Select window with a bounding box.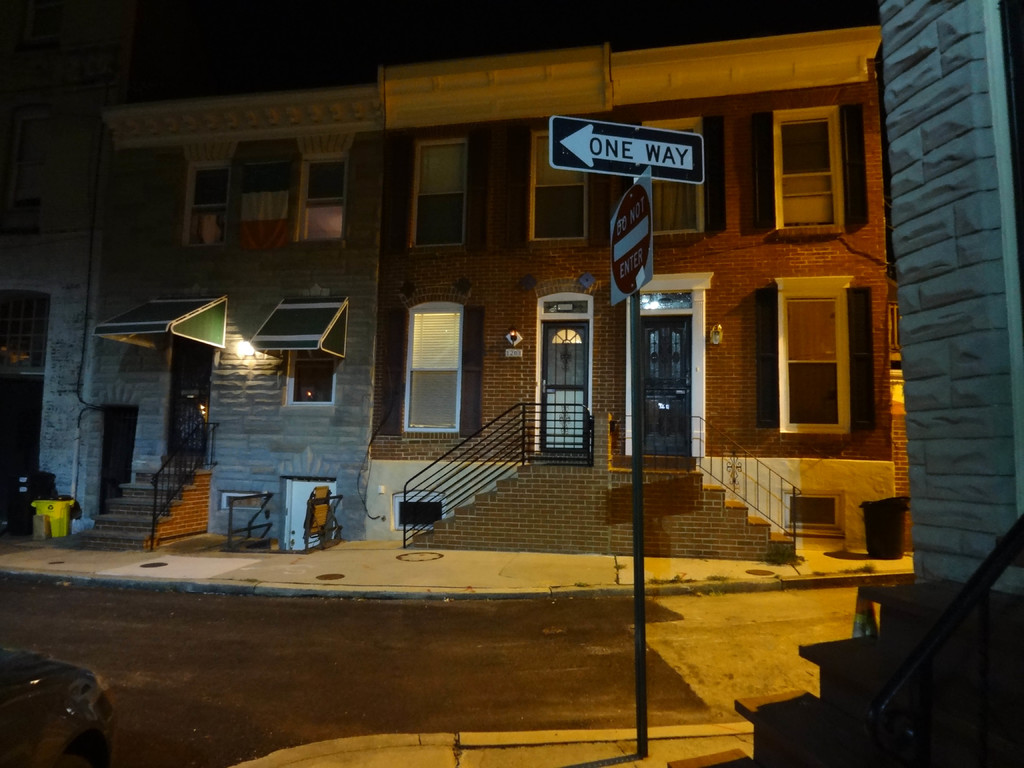
(408, 132, 480, 247).
